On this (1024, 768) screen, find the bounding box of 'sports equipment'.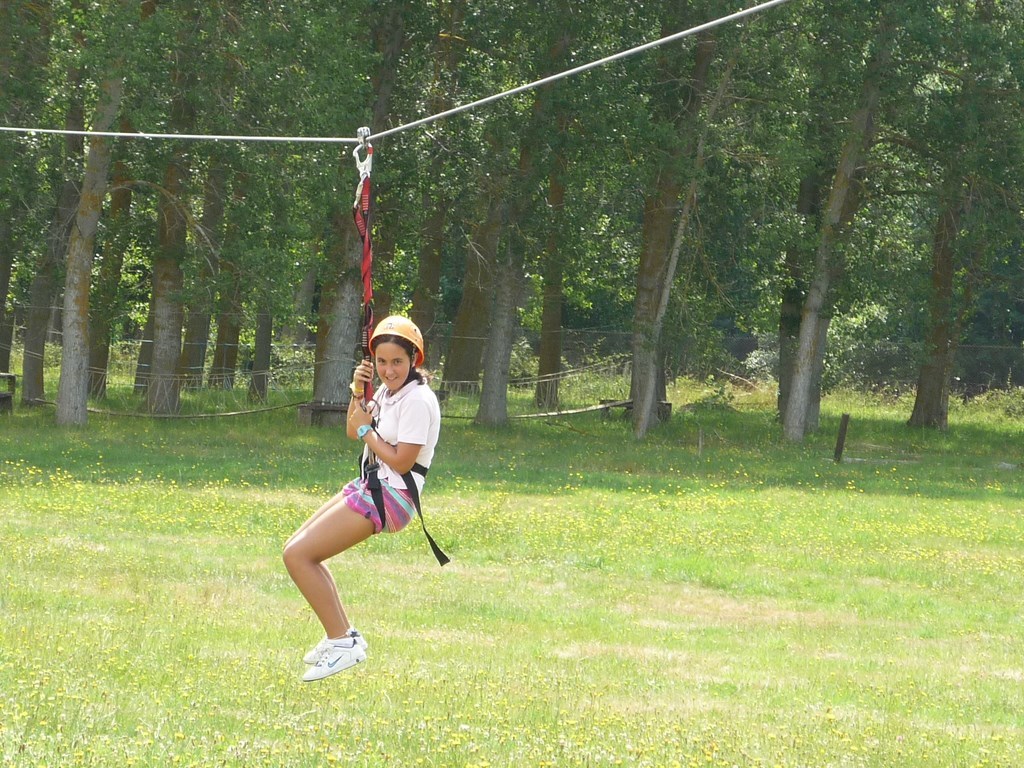
Bounding box: bbox=(303, 639, 367, 682).
